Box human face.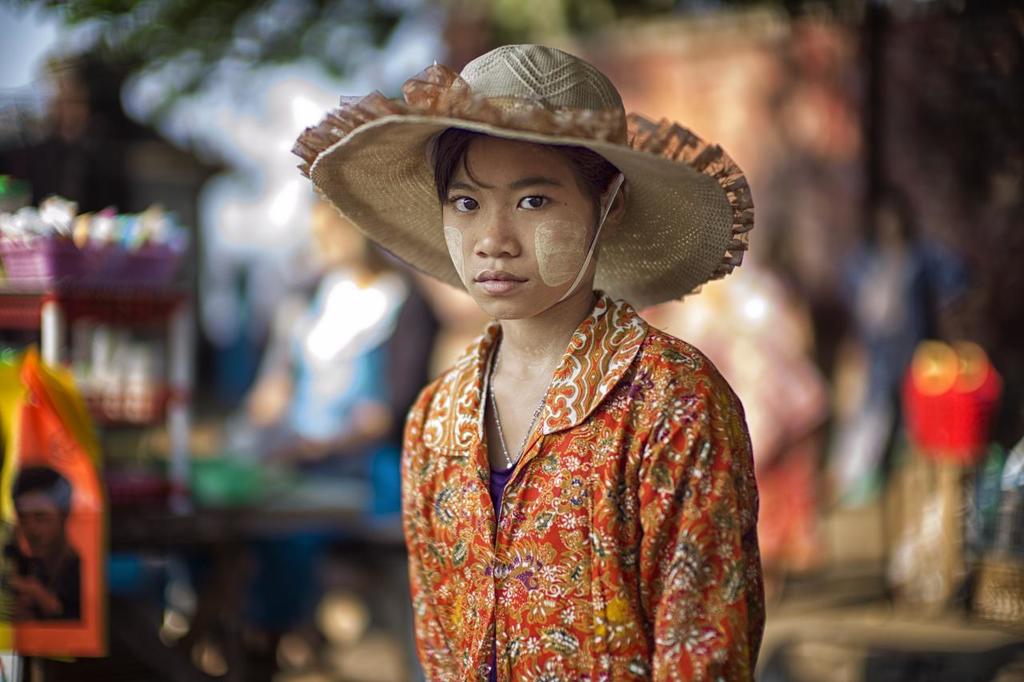
446/129/598/321.
